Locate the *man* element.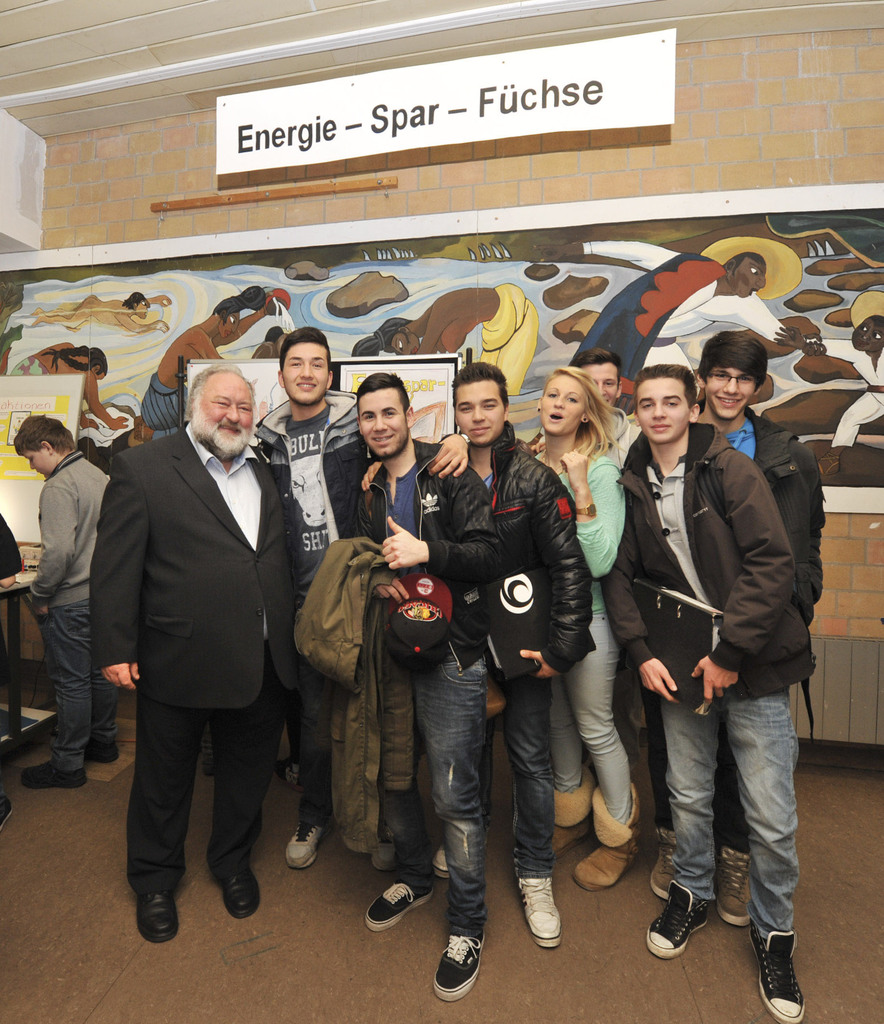
Element bbox: BBox(648, 333, 833, 922).
